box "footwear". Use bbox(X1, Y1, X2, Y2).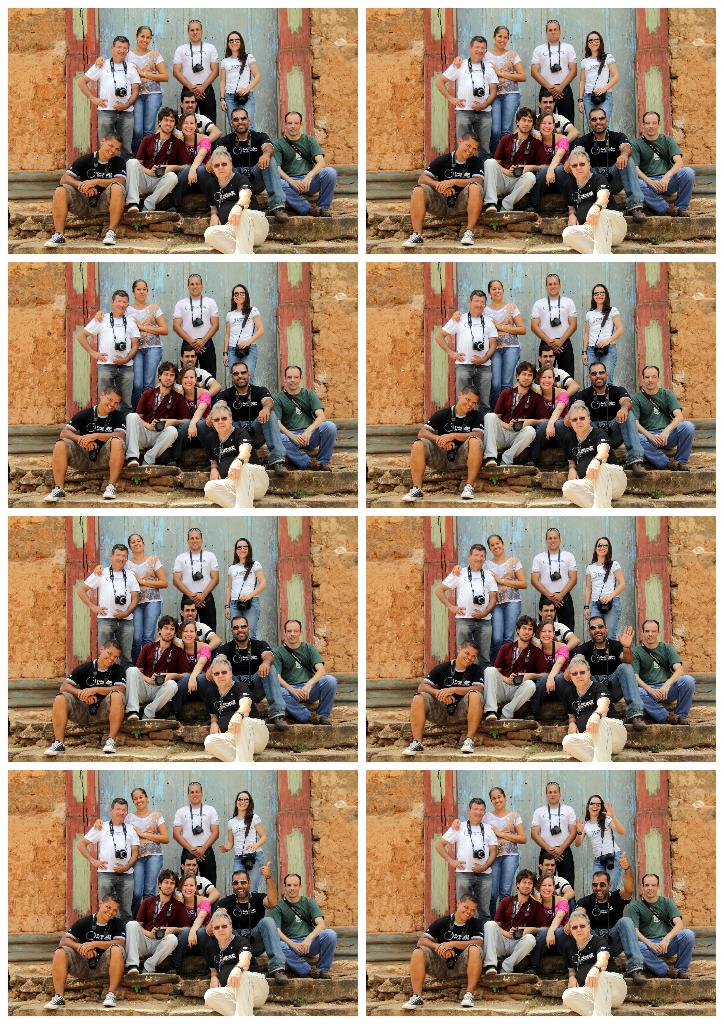
bbox(99, 481, 120, 500).
